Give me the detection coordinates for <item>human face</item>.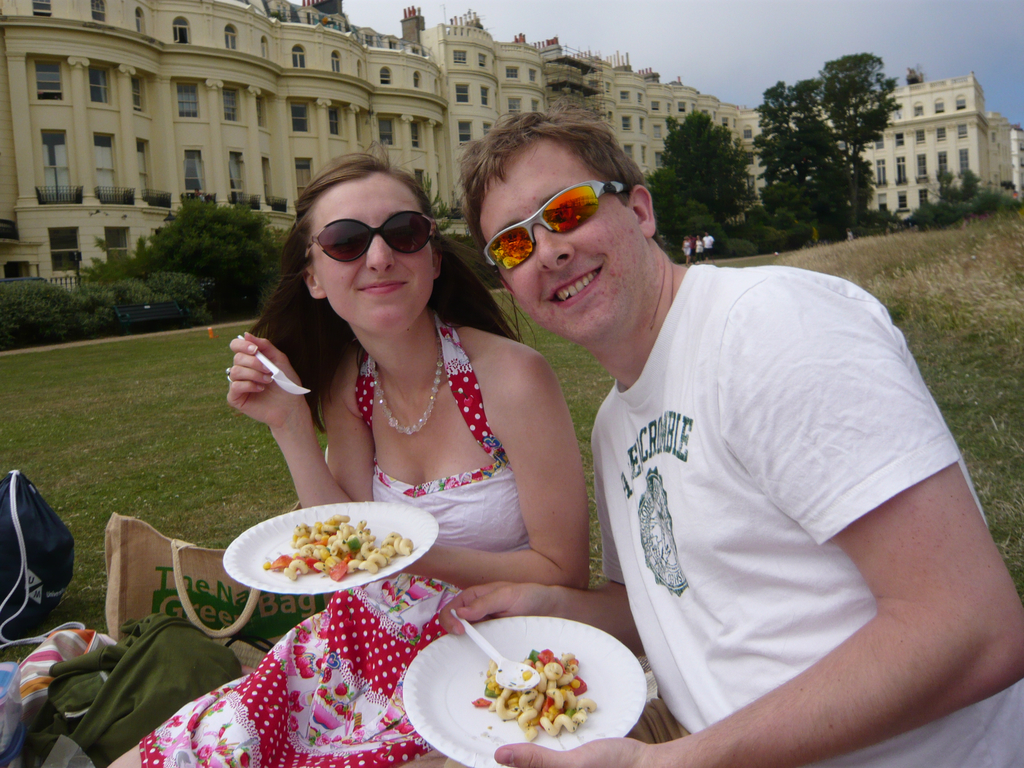
left=474, top=134, right=647, bottom=340.
